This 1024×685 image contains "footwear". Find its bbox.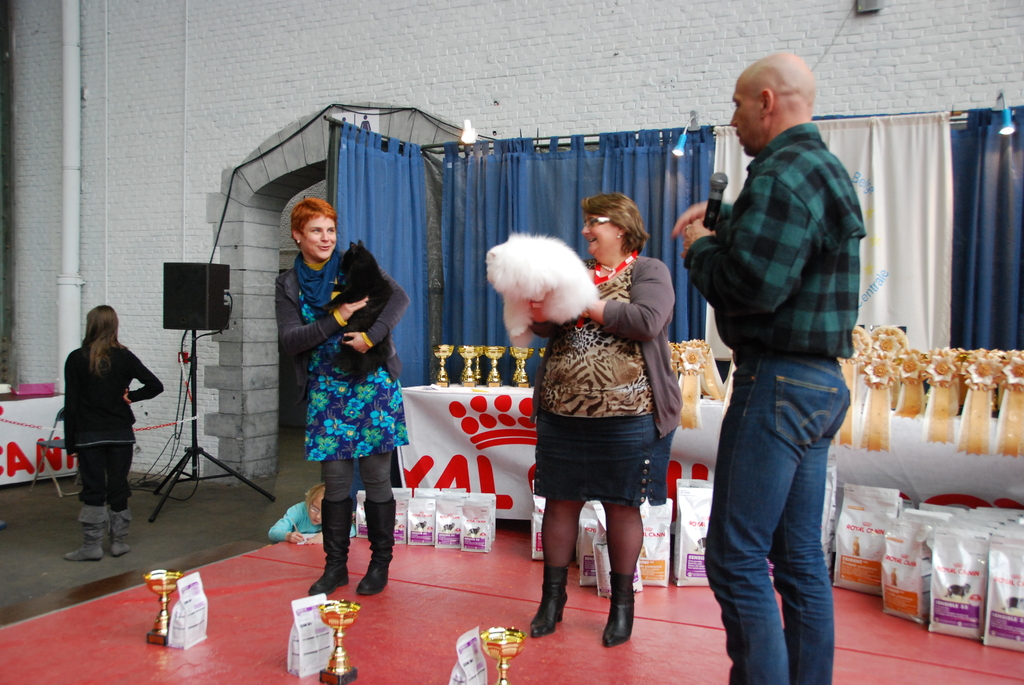
(left=602, top=571, right=643, bottom=647).
